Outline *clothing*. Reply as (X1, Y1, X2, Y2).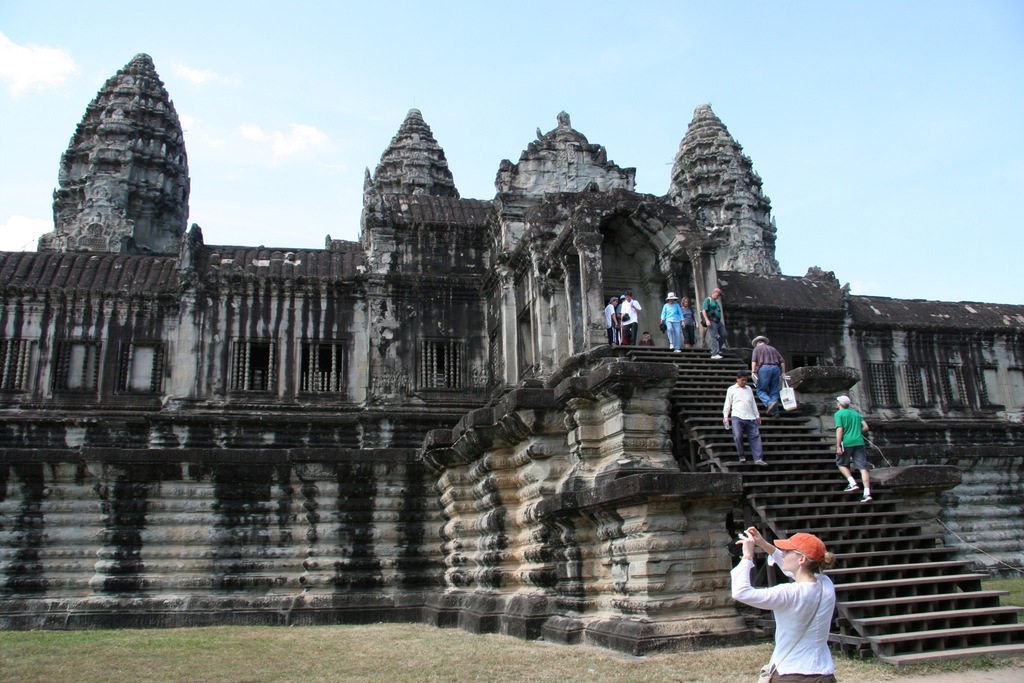
(604, 304, 615, 343).
